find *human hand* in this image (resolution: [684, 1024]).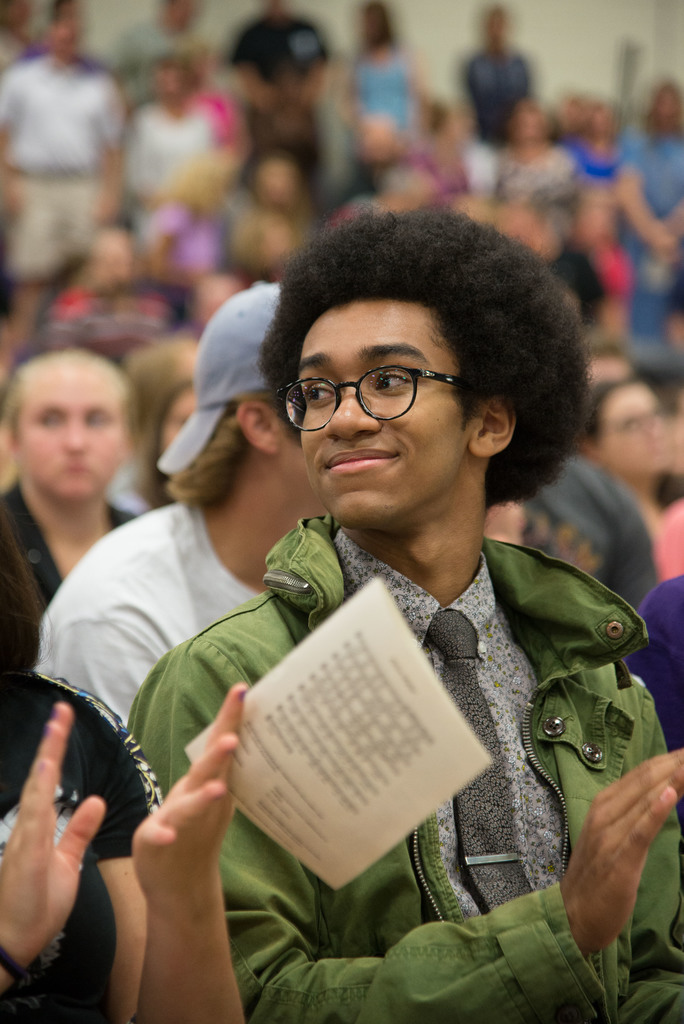
<bbox>129, 676, 251, 904</bbox>.
